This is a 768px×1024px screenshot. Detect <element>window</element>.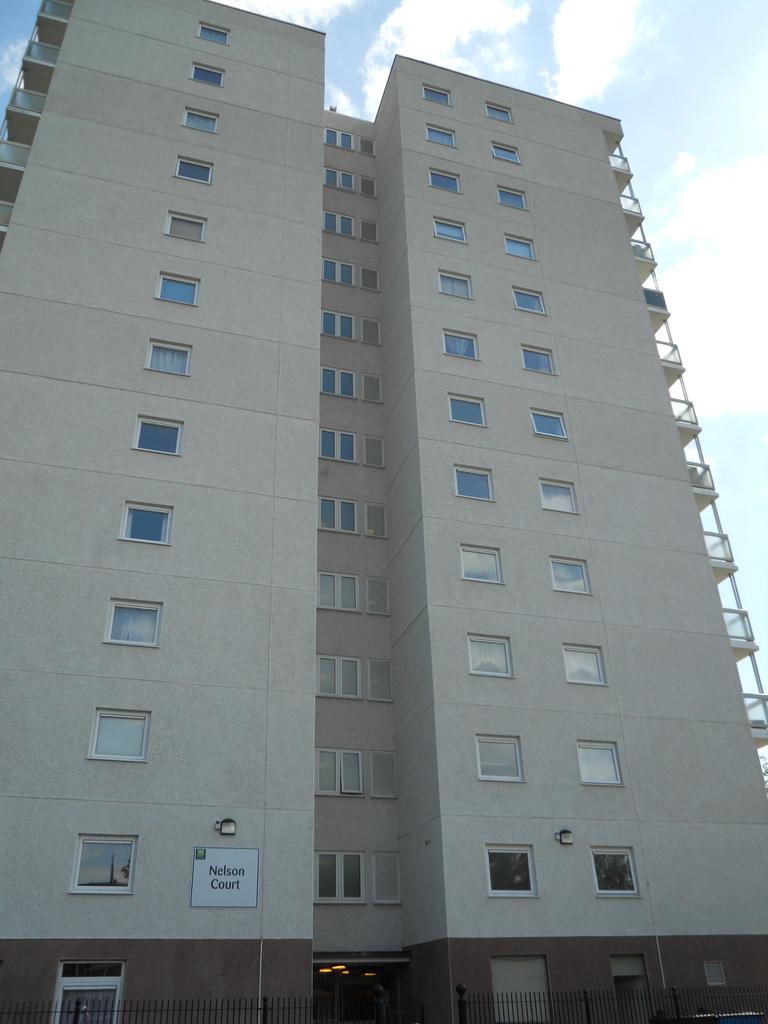
pyautogui.locateOnScreen(527, 414, 566, 442).
